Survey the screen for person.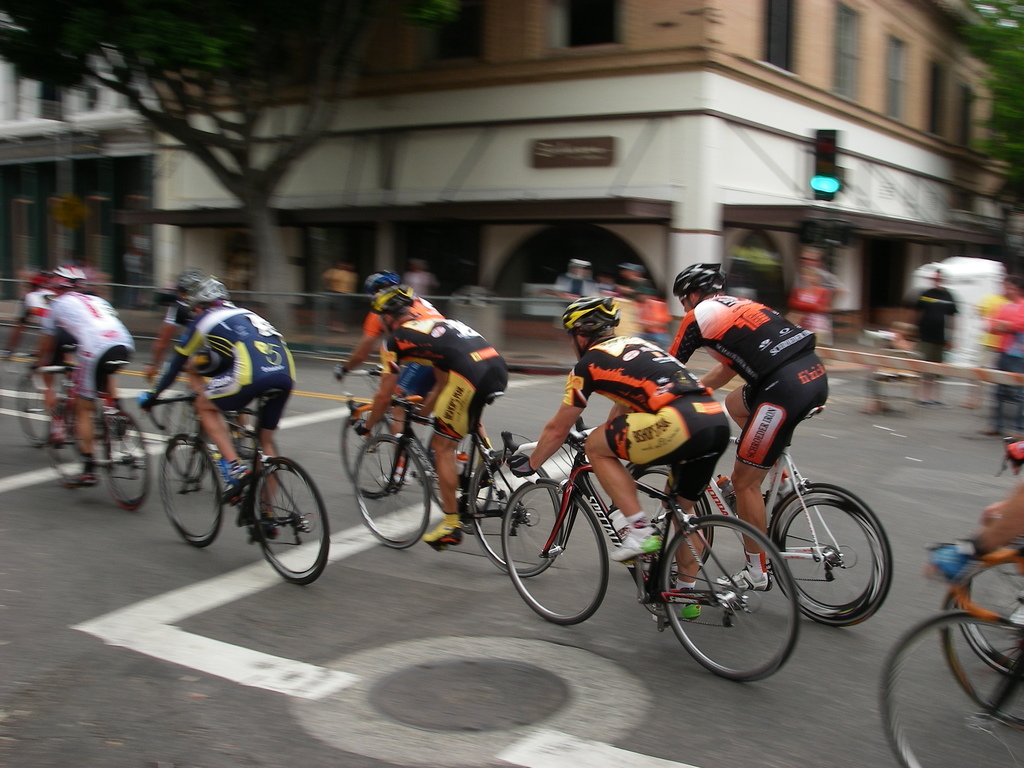
Survey found: 906 263 959 404.
